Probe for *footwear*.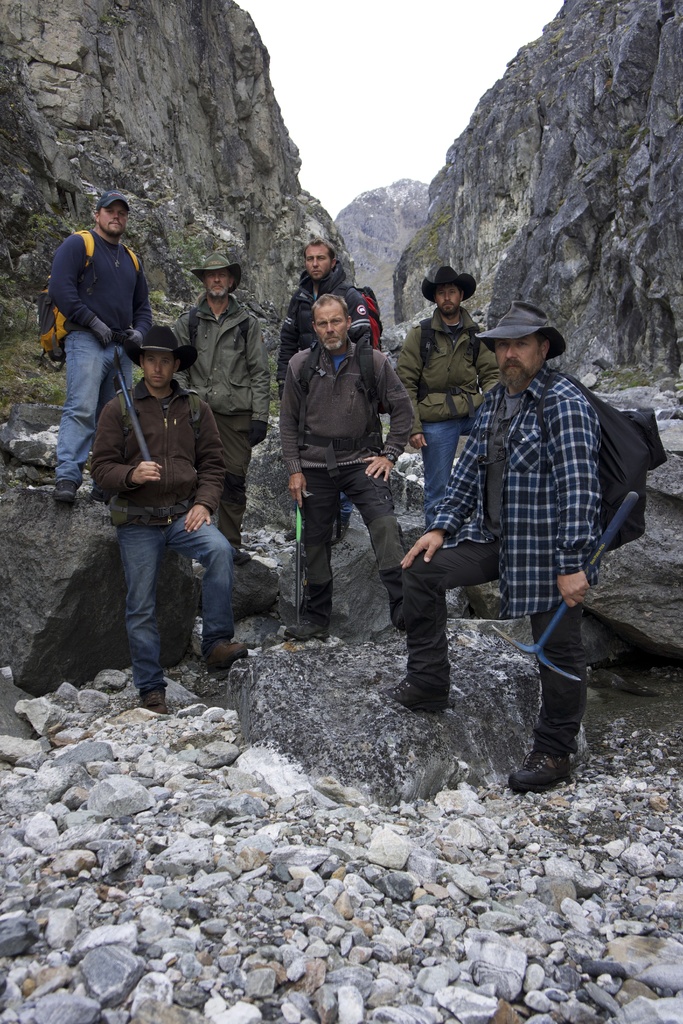
Probe result: x1=383, y1=567, x2=453, y2=628.
